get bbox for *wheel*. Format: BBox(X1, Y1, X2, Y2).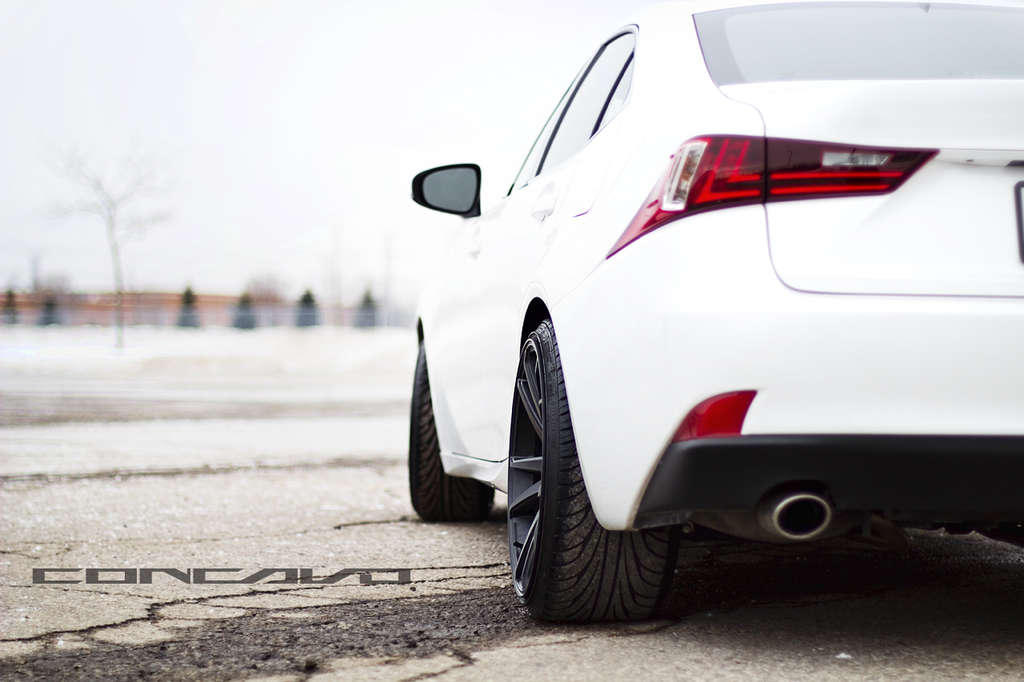
BBox(507, 319, 680, 626).
